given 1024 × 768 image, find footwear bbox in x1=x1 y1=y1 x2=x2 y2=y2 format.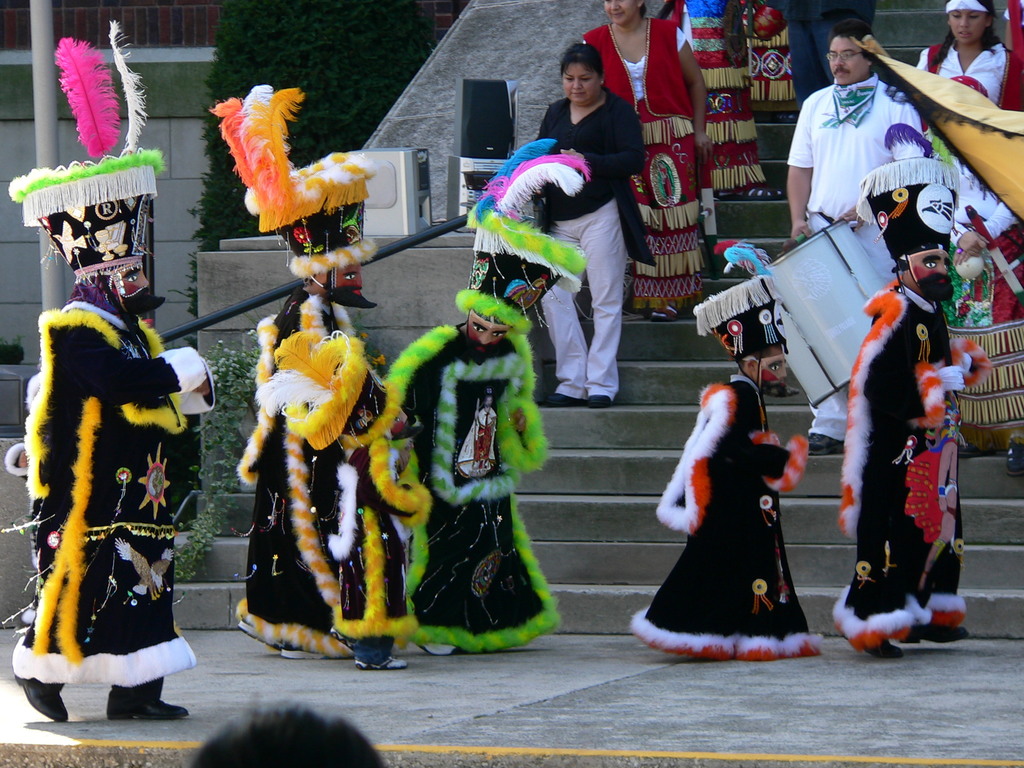
x1=16 y1=675 x2=77 y2=720.
